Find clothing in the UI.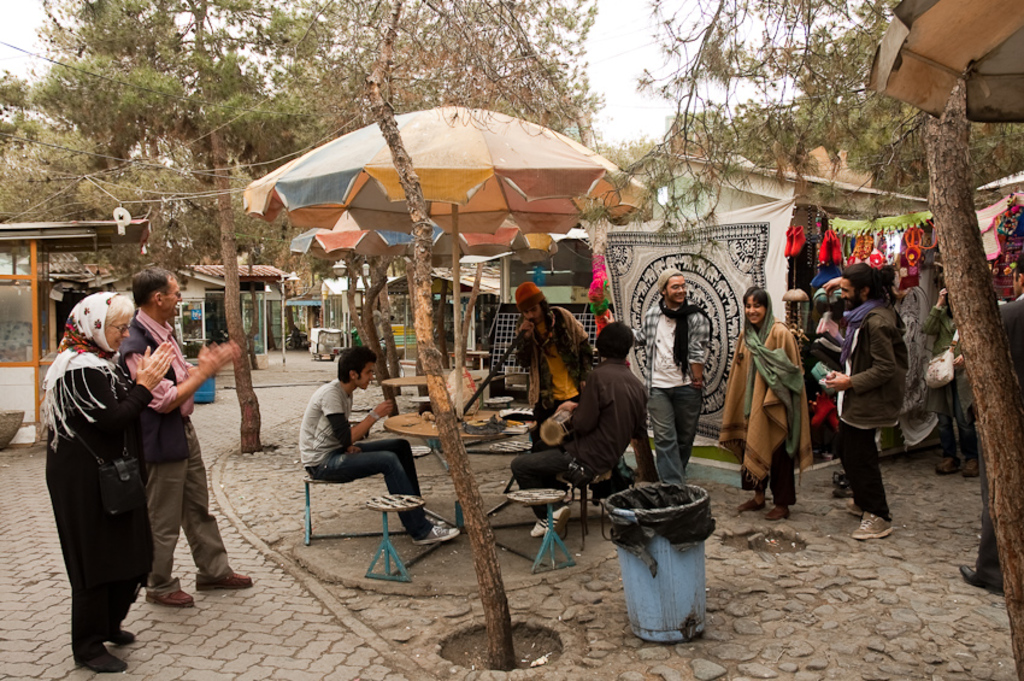
UI element at 916,301,971,453.
